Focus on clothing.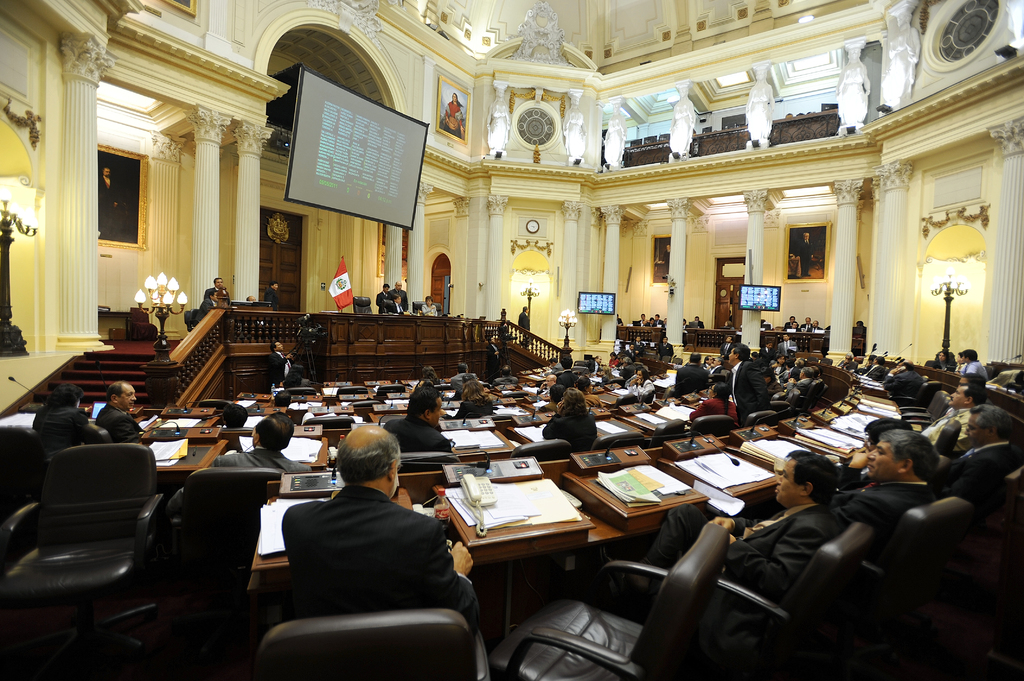
Focused at {"x1": 968, "y1": 362, "x2": 991, "y2": 387}.
